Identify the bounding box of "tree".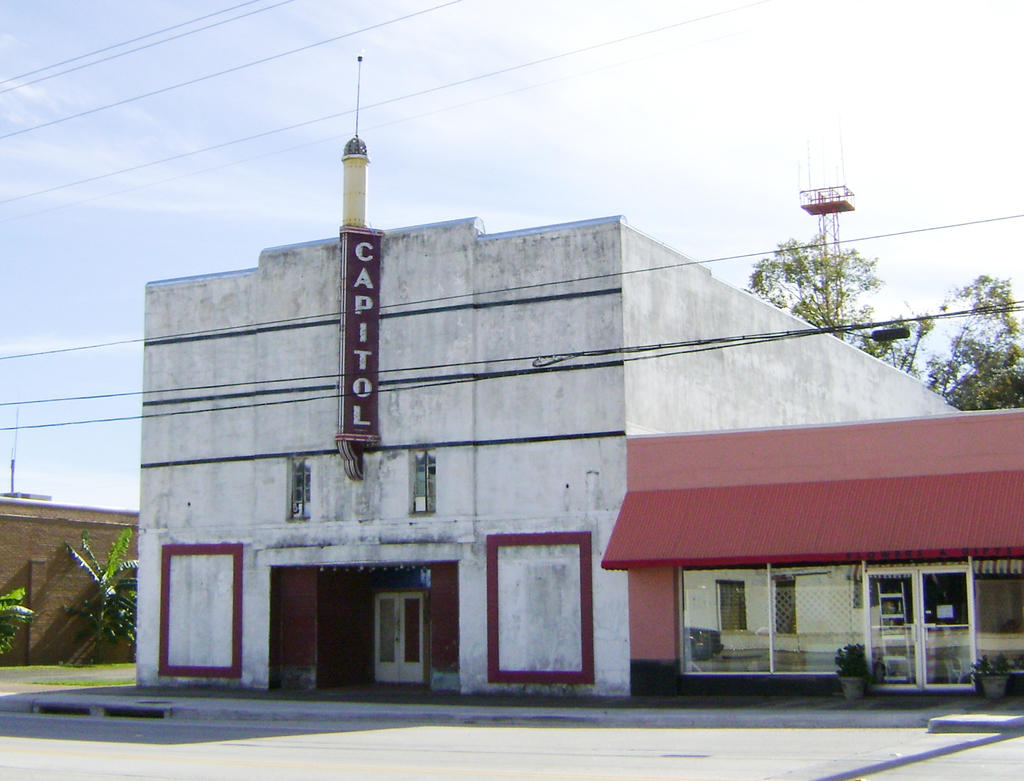
(933,276,1023,410).
